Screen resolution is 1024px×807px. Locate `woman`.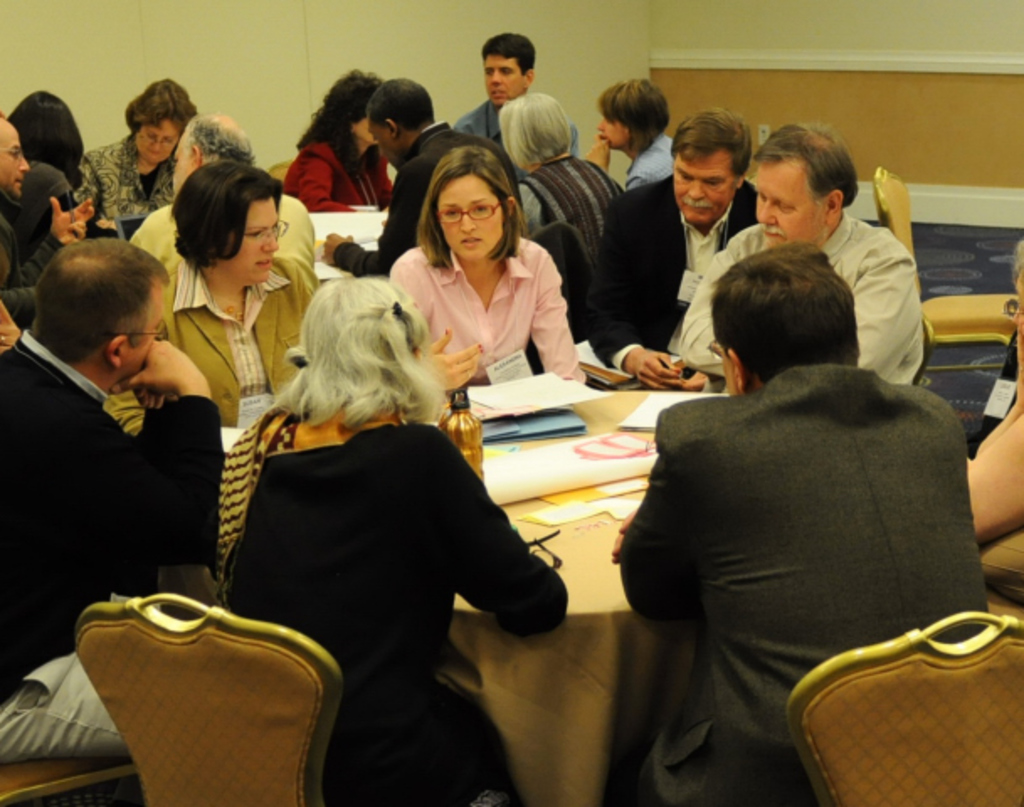
bbox=(212, 274, 567, 805).
